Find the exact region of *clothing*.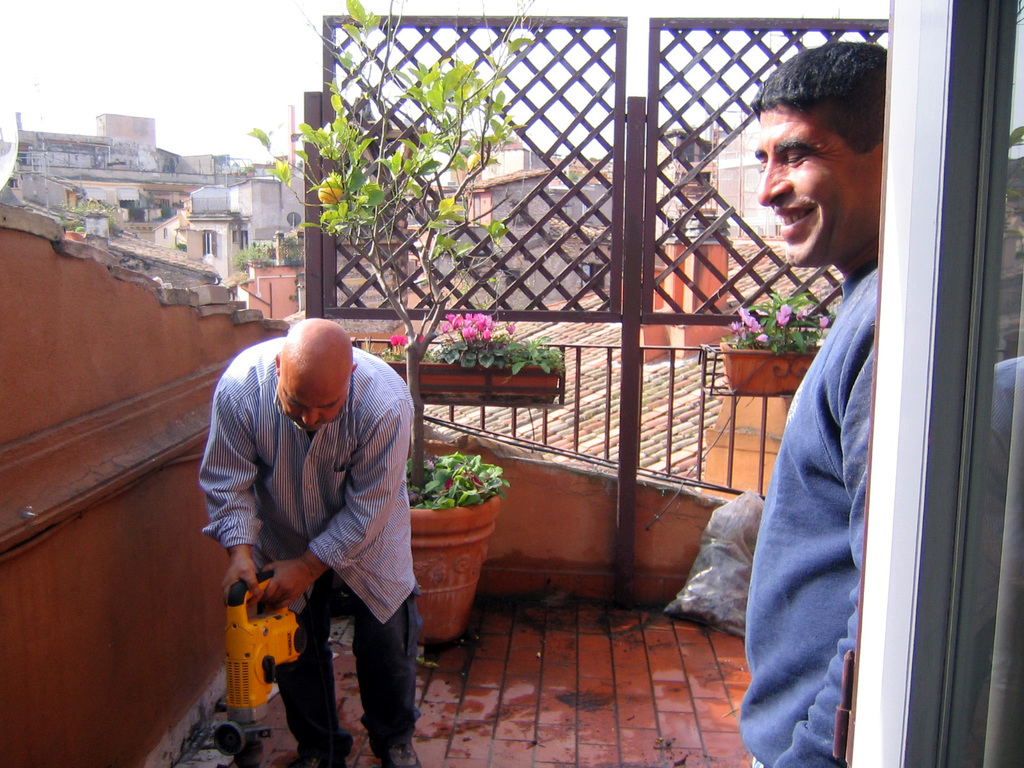
Exact region: pyautogui.locateOnScreen(192, 318, 422, 706).
